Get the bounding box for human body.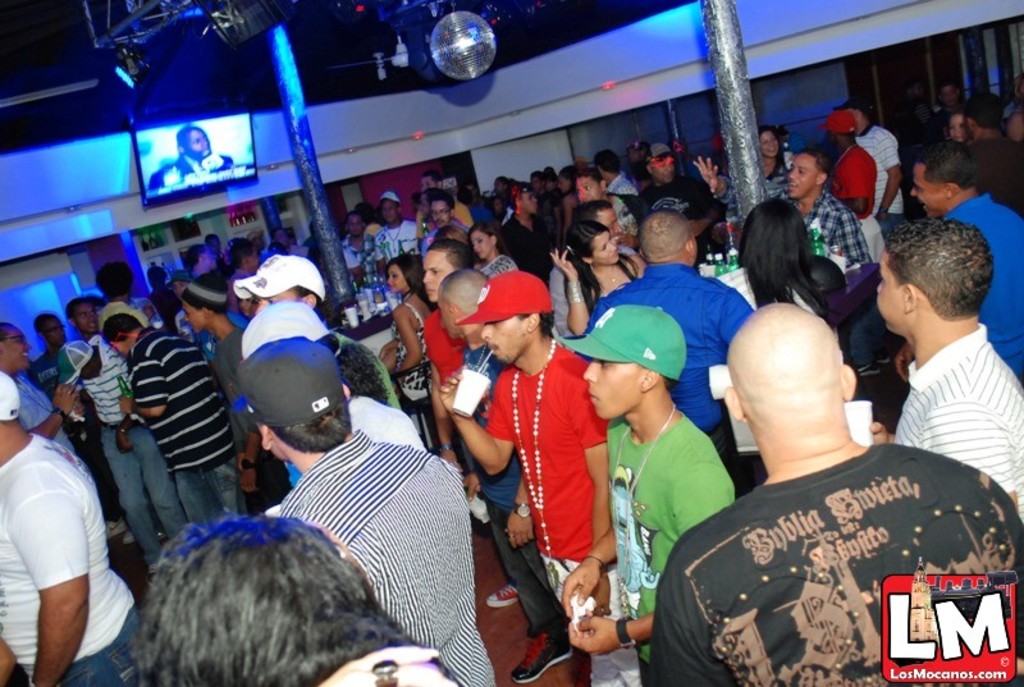
Rect(439, 340, 613, 686).
